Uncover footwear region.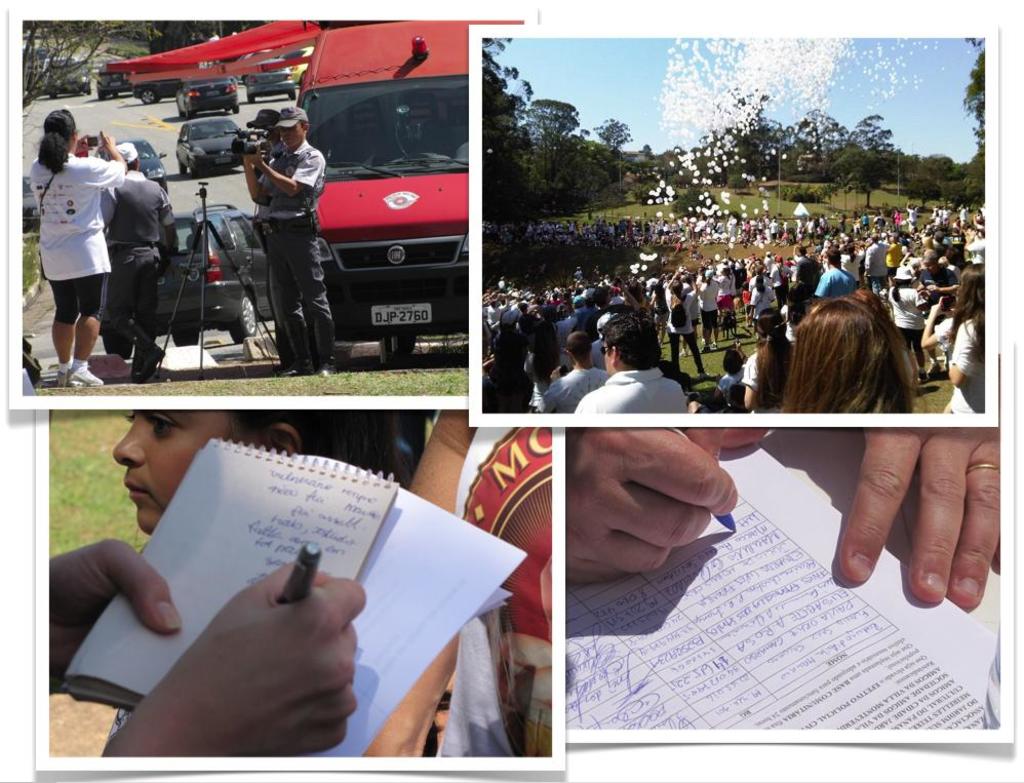
Uncovered: crop(132, 342, 159, 378).
